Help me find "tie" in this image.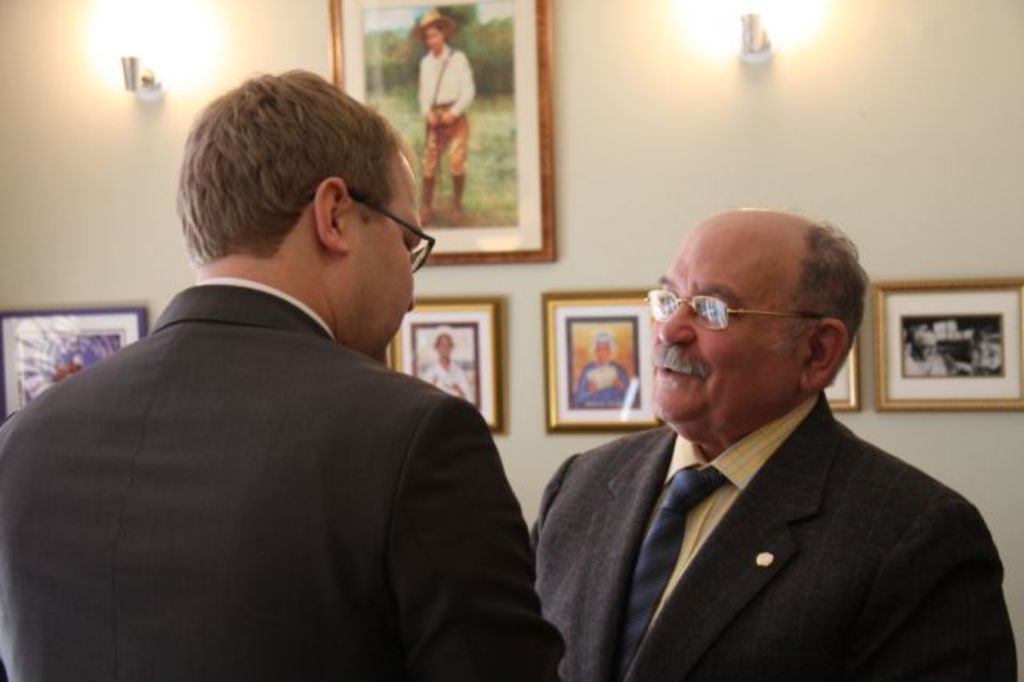
Found it: region(608, 466, 730, 677).
